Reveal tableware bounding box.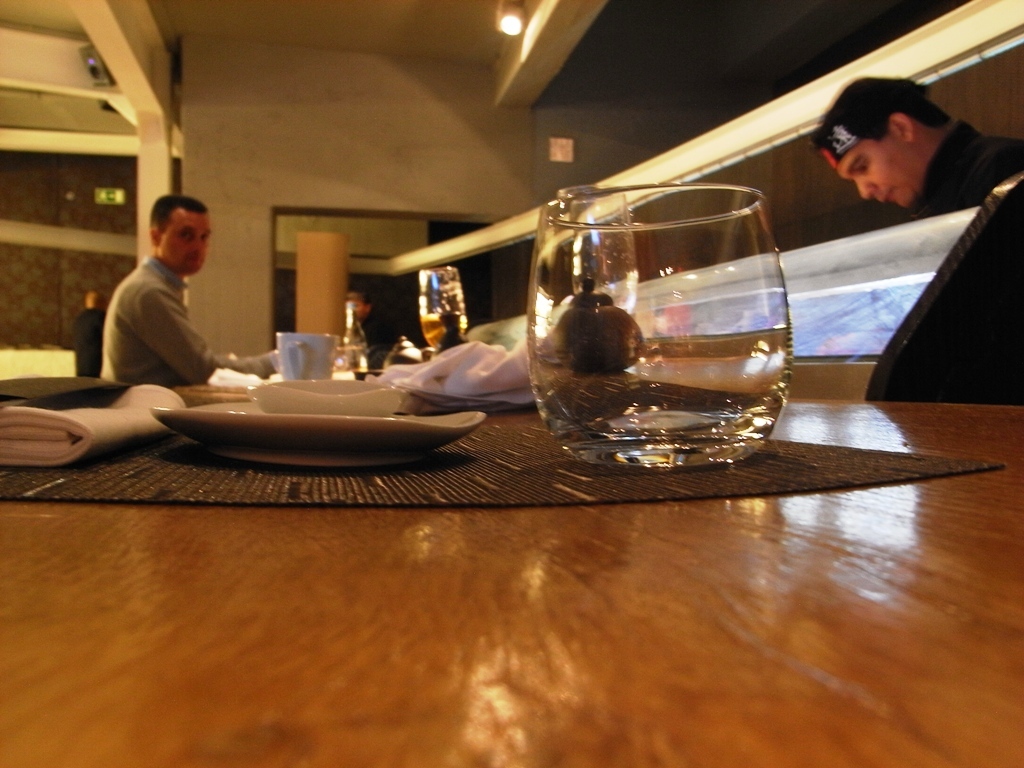
Revealed: x1=506, y1=169, x2=848, y2=463.
